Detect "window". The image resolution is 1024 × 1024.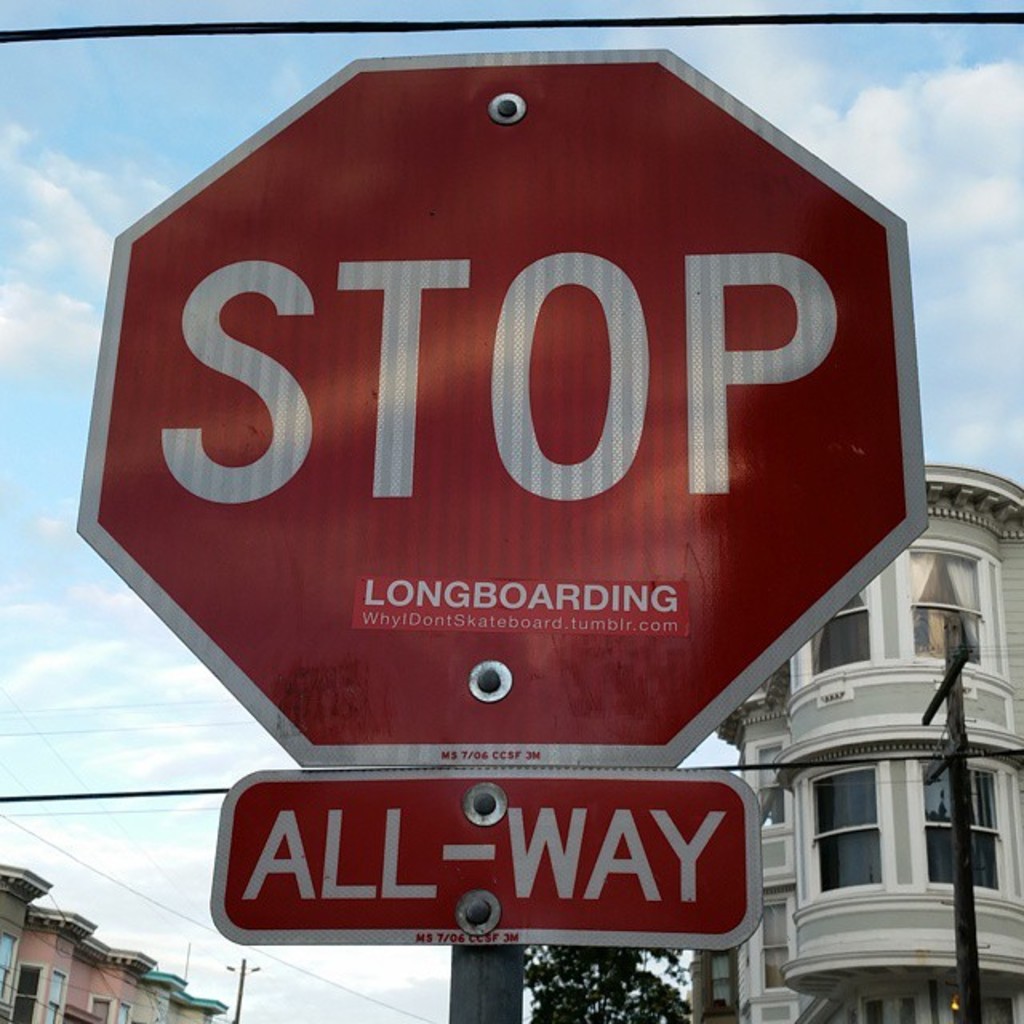
915:752:1002:886.
